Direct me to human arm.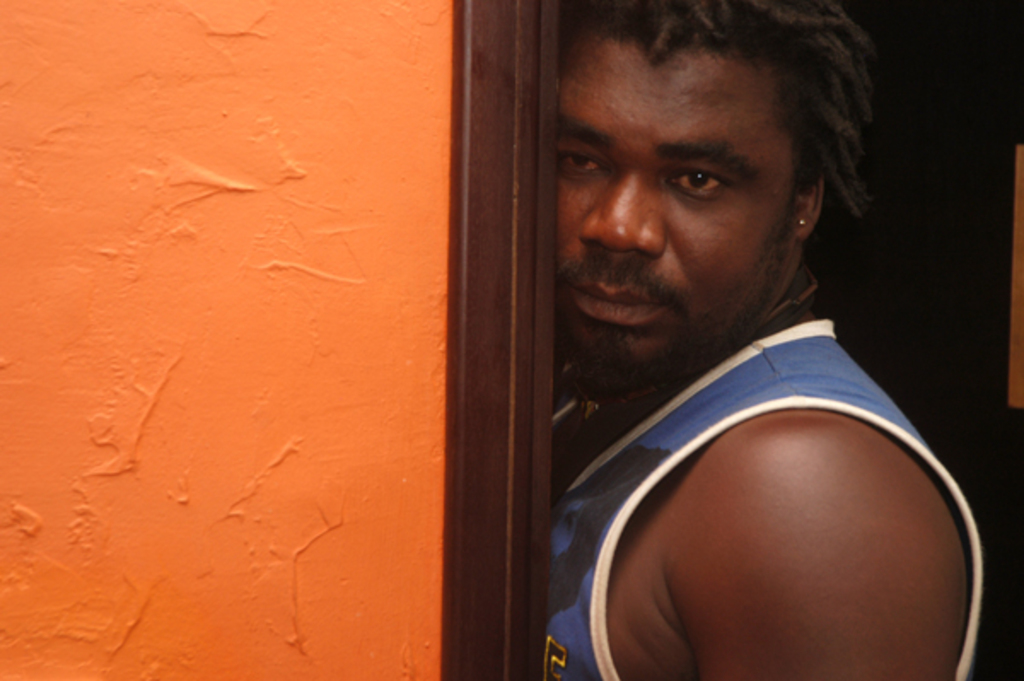
Direction: <box>575,316,971,654</box>.
